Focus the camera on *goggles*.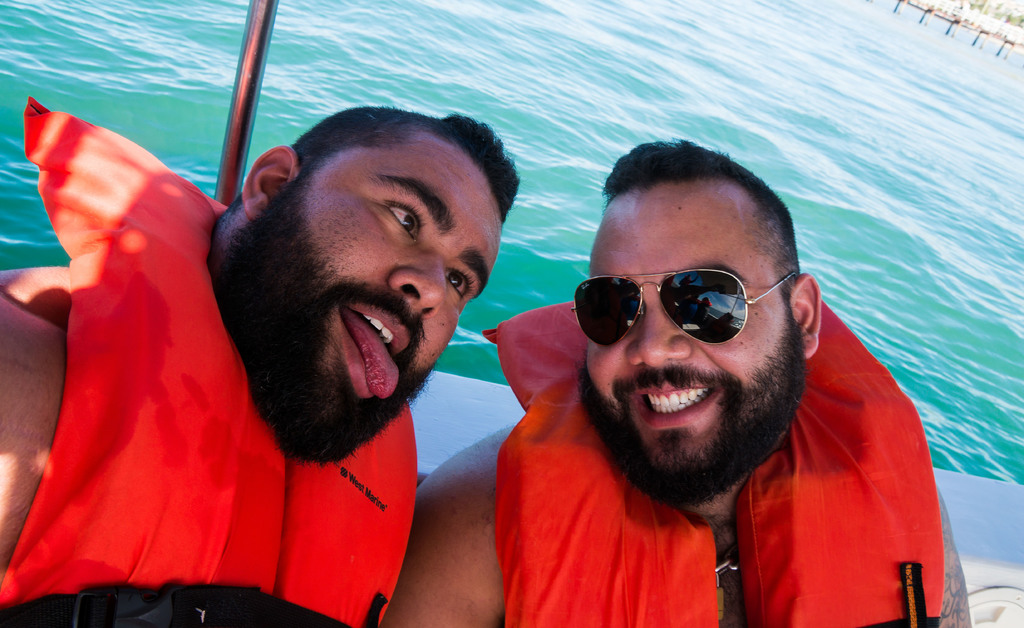
Focus region: <box>570,259,792,358</box>.
